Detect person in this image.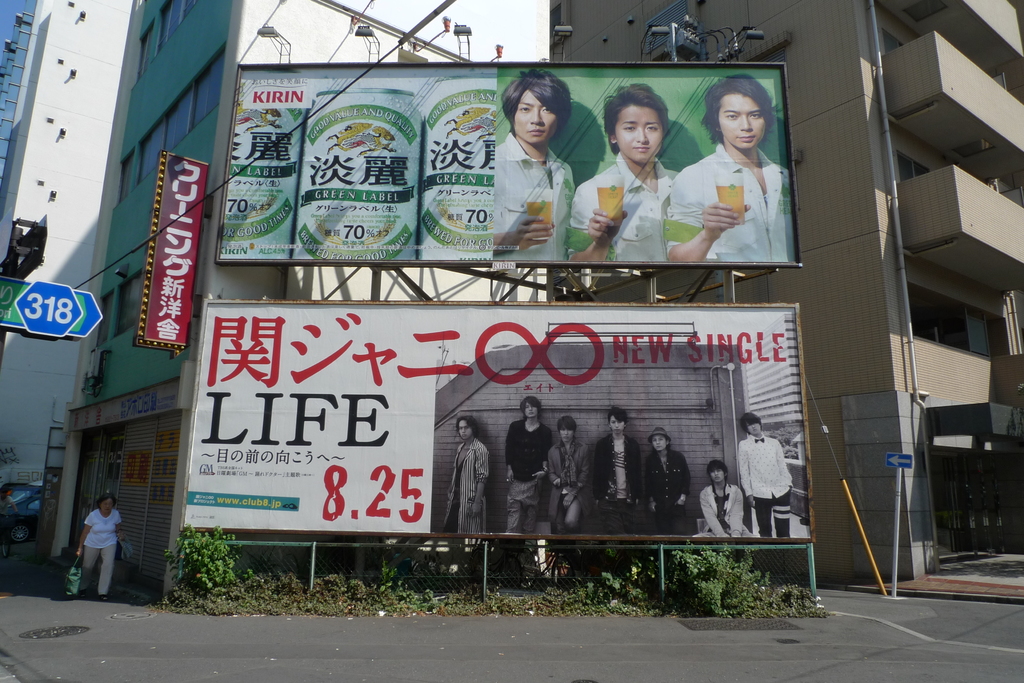
Detection: [left=444, top=407, right=499, bottom=533].
